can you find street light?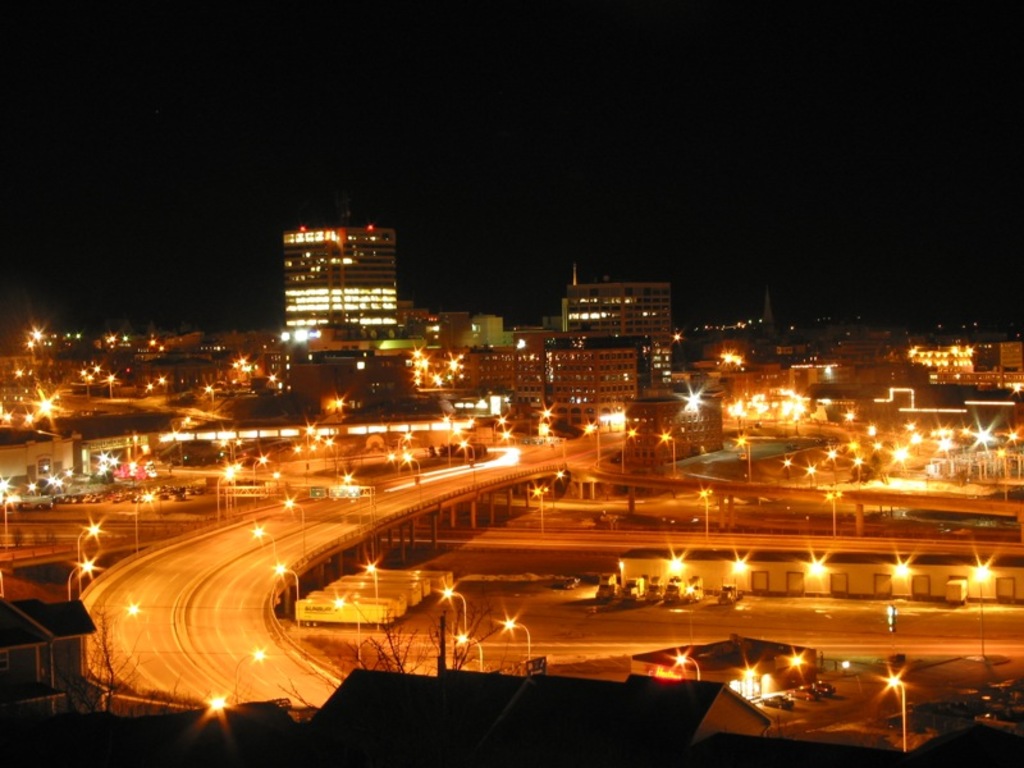
Yes, bounding box: x1=74, y1=526, x2=99, y2=594.
